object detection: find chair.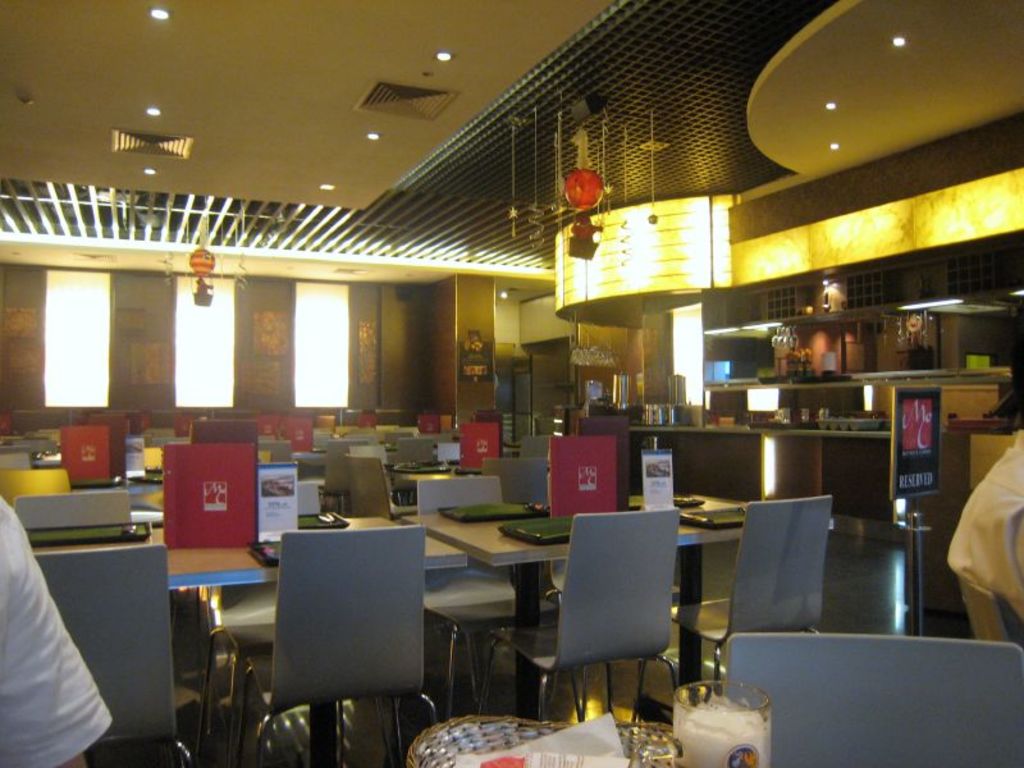
box(722, 635, 1023, 767).
